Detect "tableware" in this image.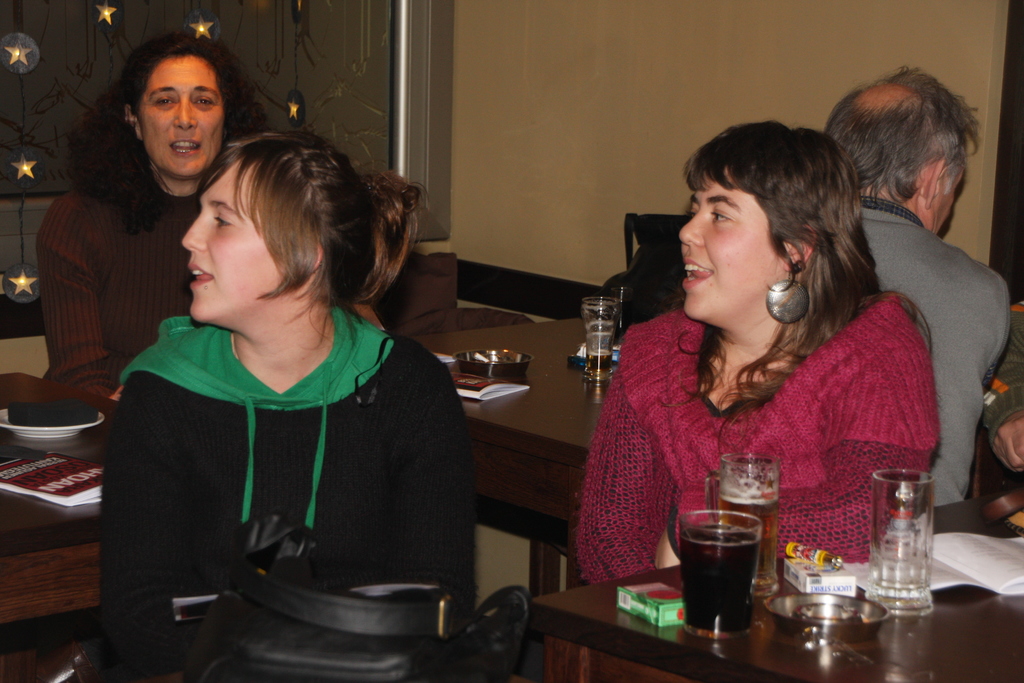
Detection: 586,295,614,383.
